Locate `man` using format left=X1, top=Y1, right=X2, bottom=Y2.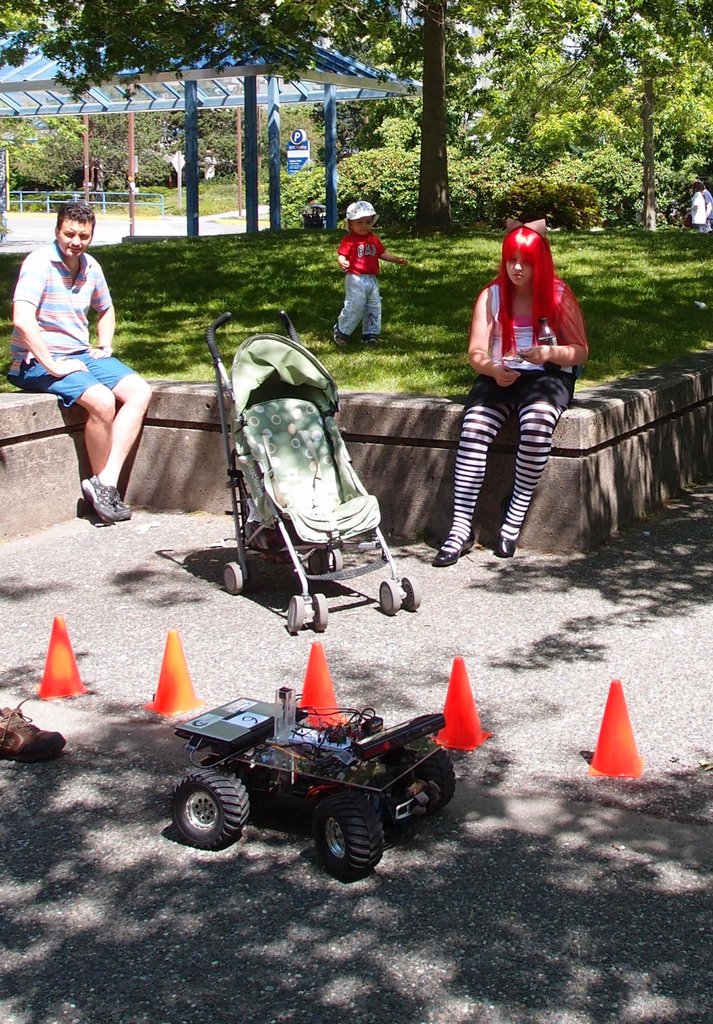
left=686, top=189, right=712, bottom=232.
